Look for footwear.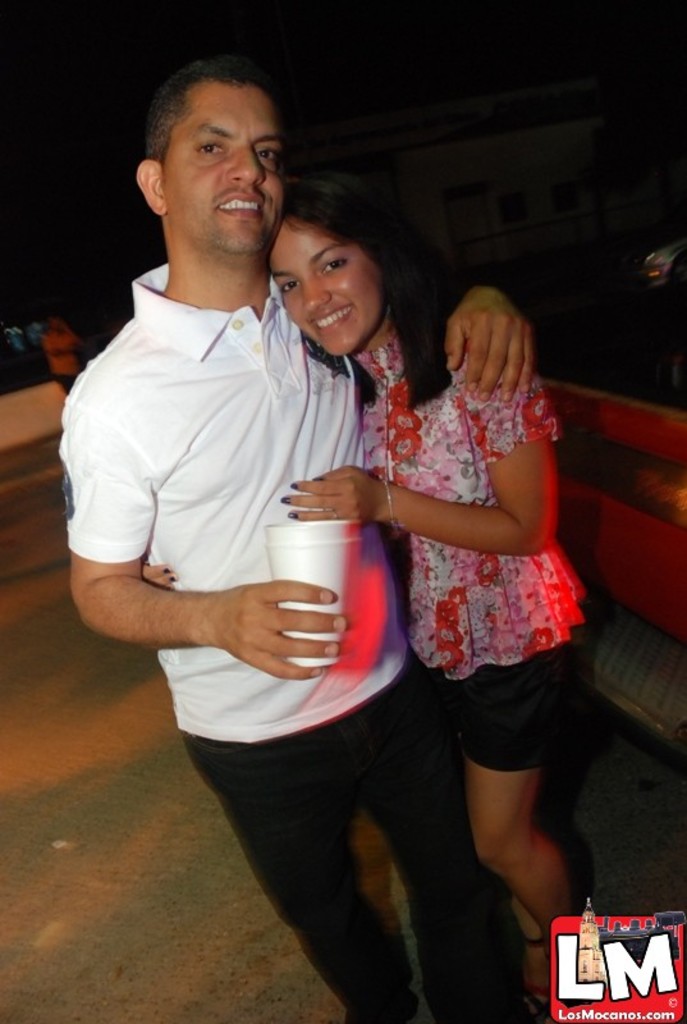
Found: crop(505, 890, 553, 1023).
